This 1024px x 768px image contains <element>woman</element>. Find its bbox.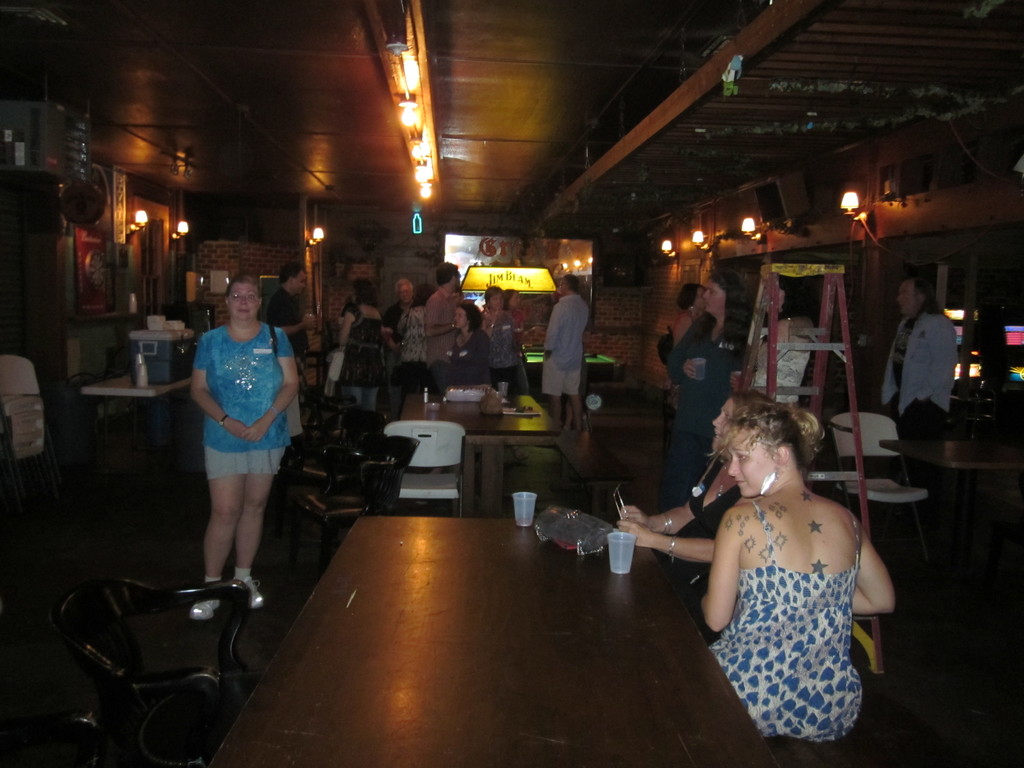
{"x1": 664, "y1": 269, "x2": 752, "y2": 506}.
